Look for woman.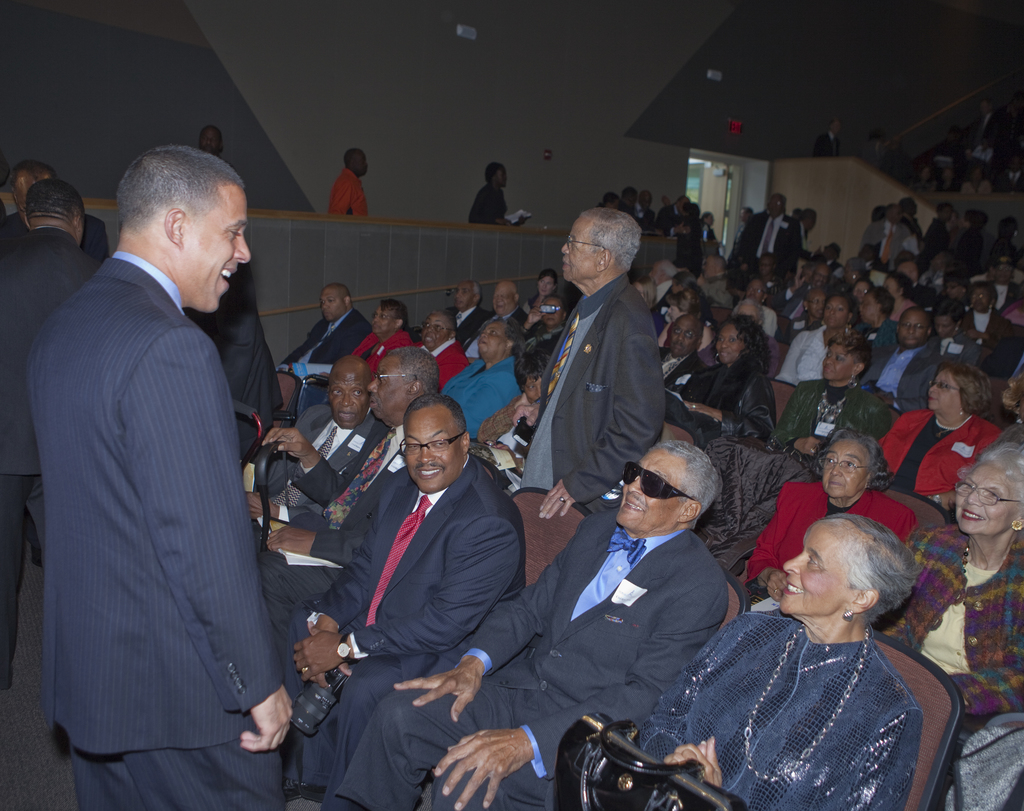
Found: <bbox>849, 288, 909, 338</bbox>.
